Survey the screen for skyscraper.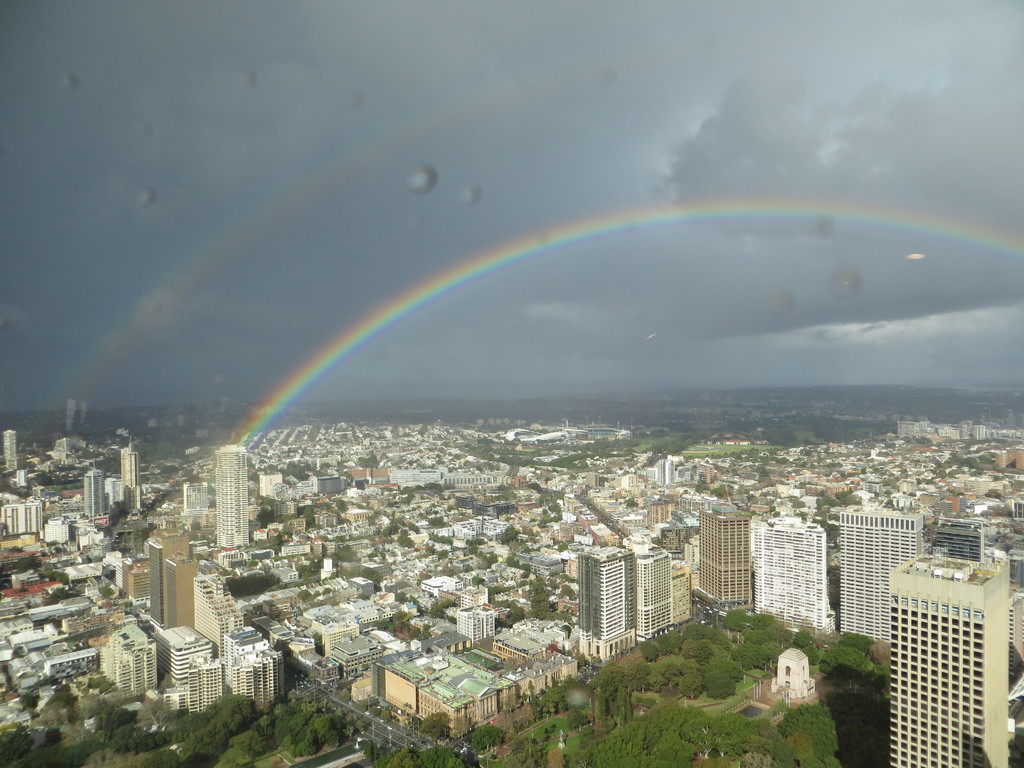
Survey found: [x1=696, y1=506, x2=750, y2=611].
